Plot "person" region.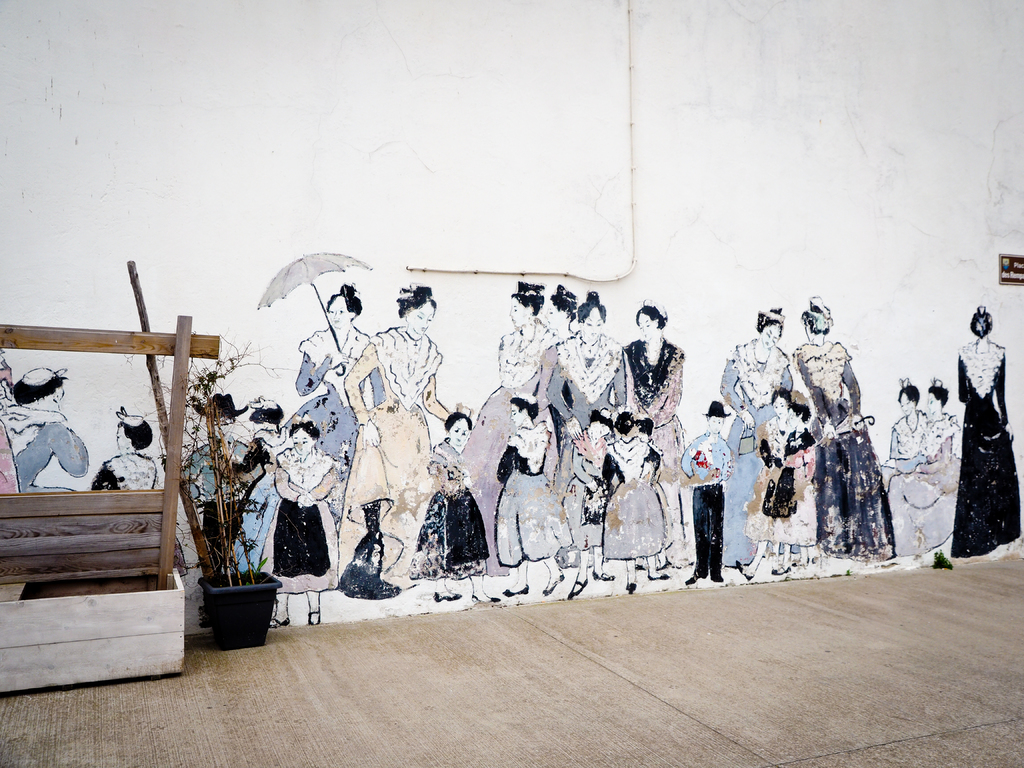
Plotted at (796, 295, 886, 592).
